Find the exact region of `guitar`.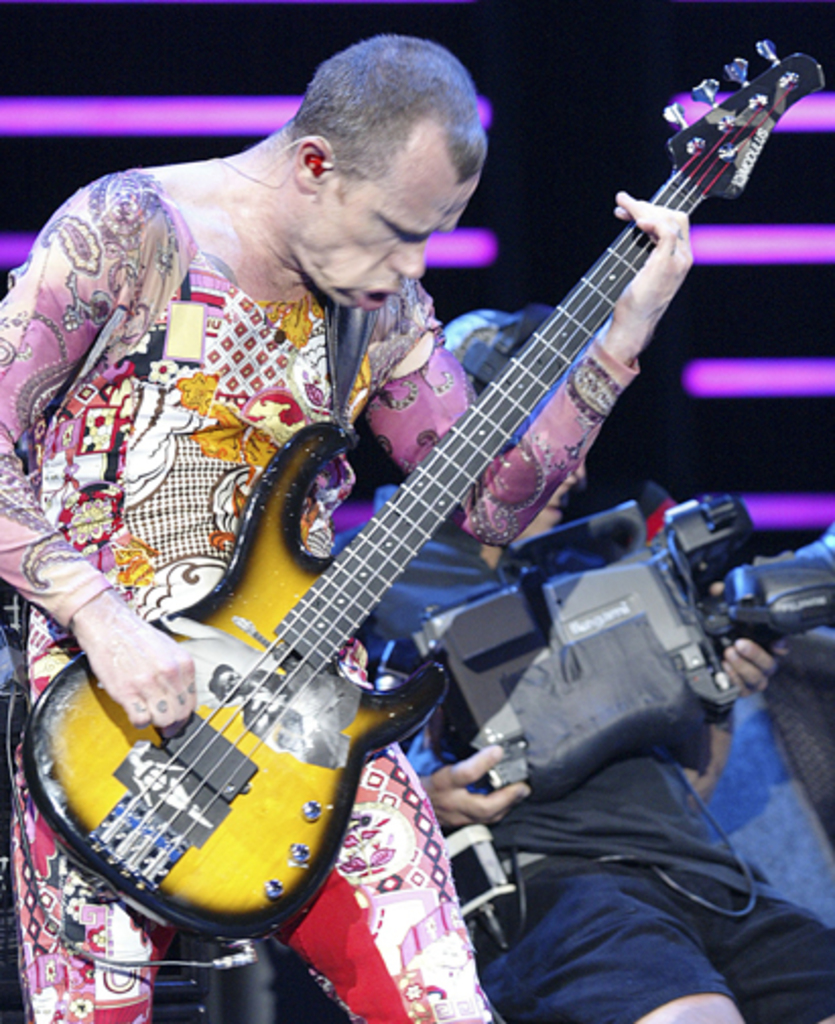
Exact region: (x1=22, y1=28, x2=792, y2=979).
